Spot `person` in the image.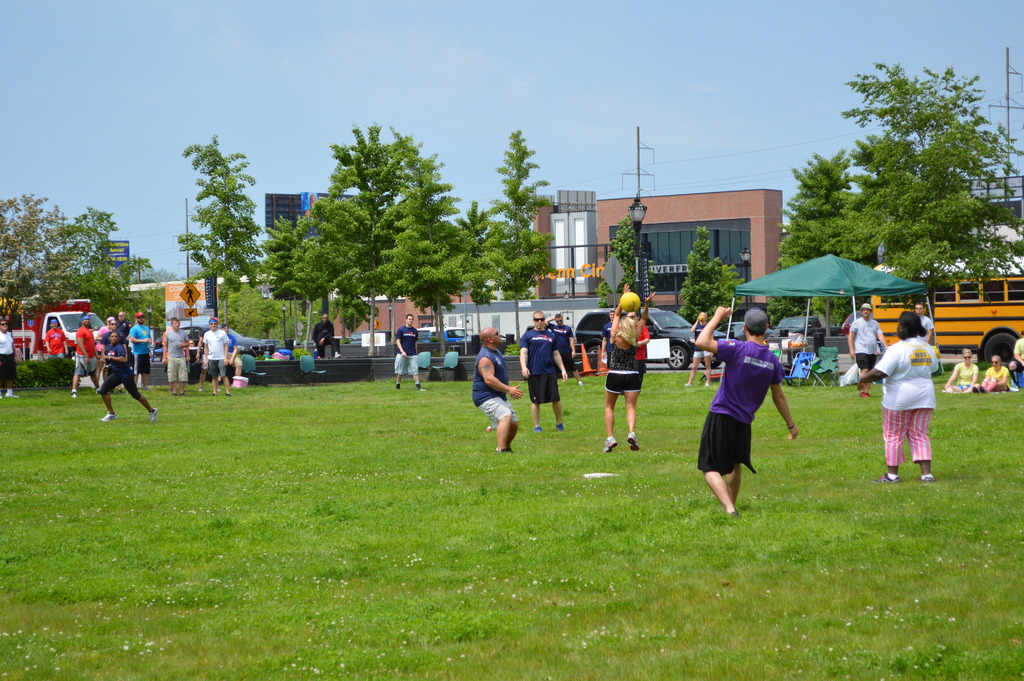
`person` found at box=[543, 310, 572, 381].
